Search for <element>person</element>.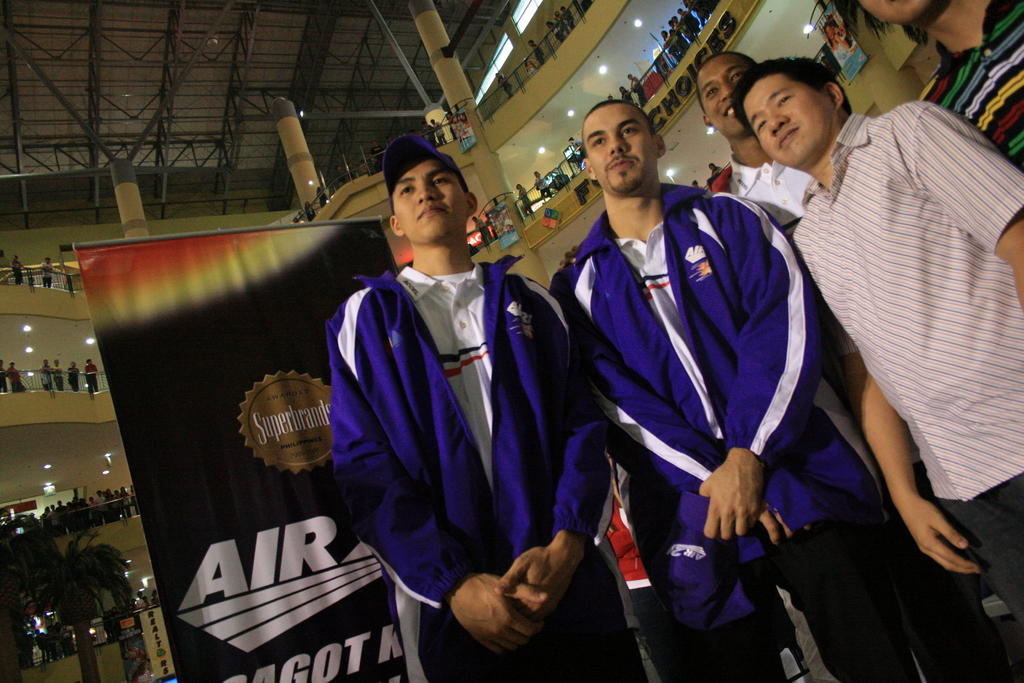
Found at x1=317, y1=187, x2=331, y2=206.
